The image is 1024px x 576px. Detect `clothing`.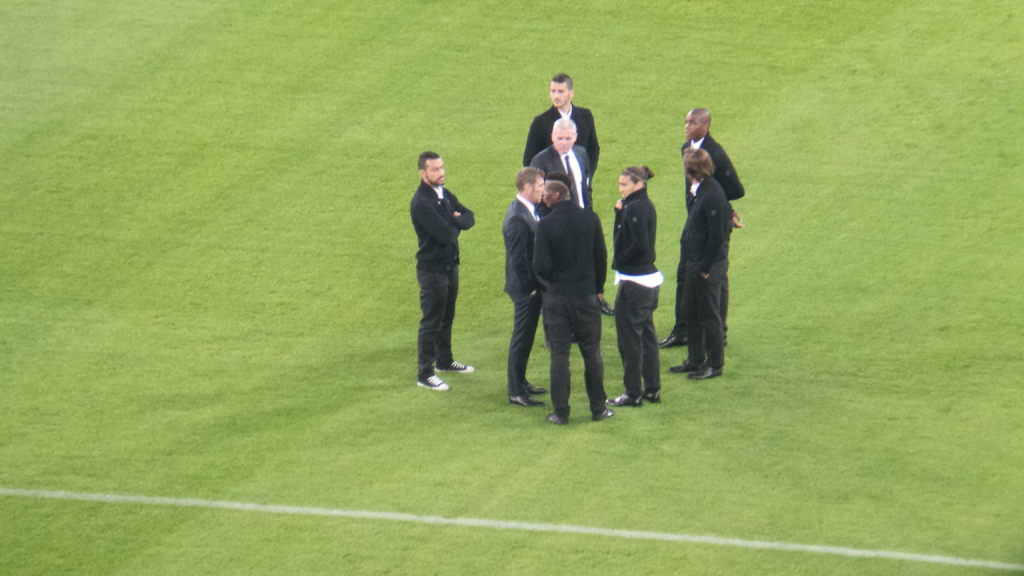
Detection: region(524, 104, 601, 177).
